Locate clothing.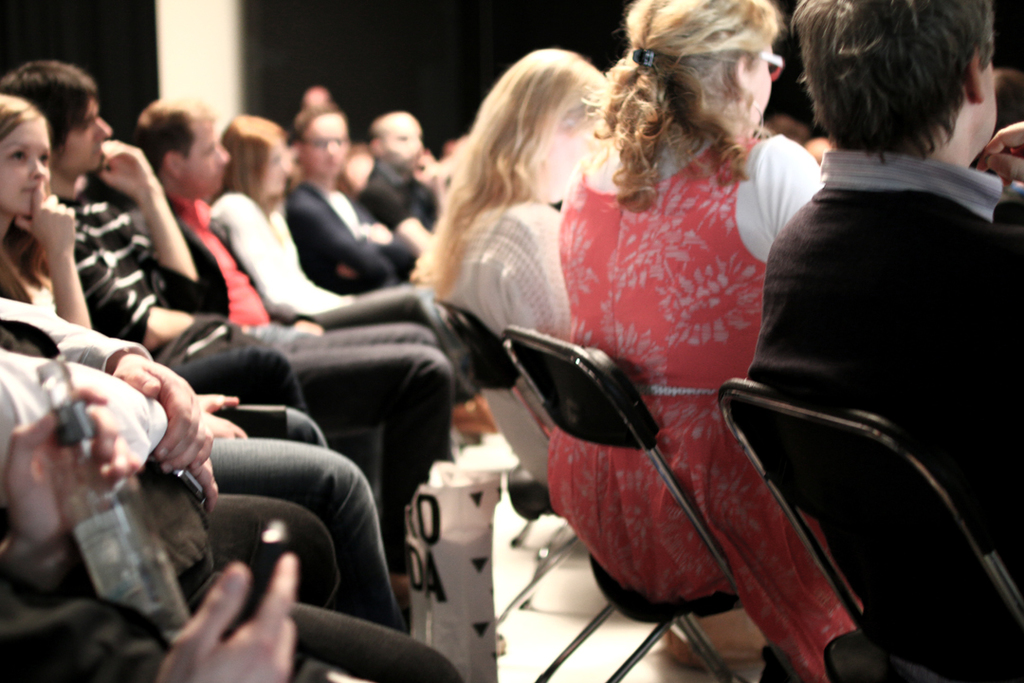
Bounding box: bbox(343, 283, 440, 324).
